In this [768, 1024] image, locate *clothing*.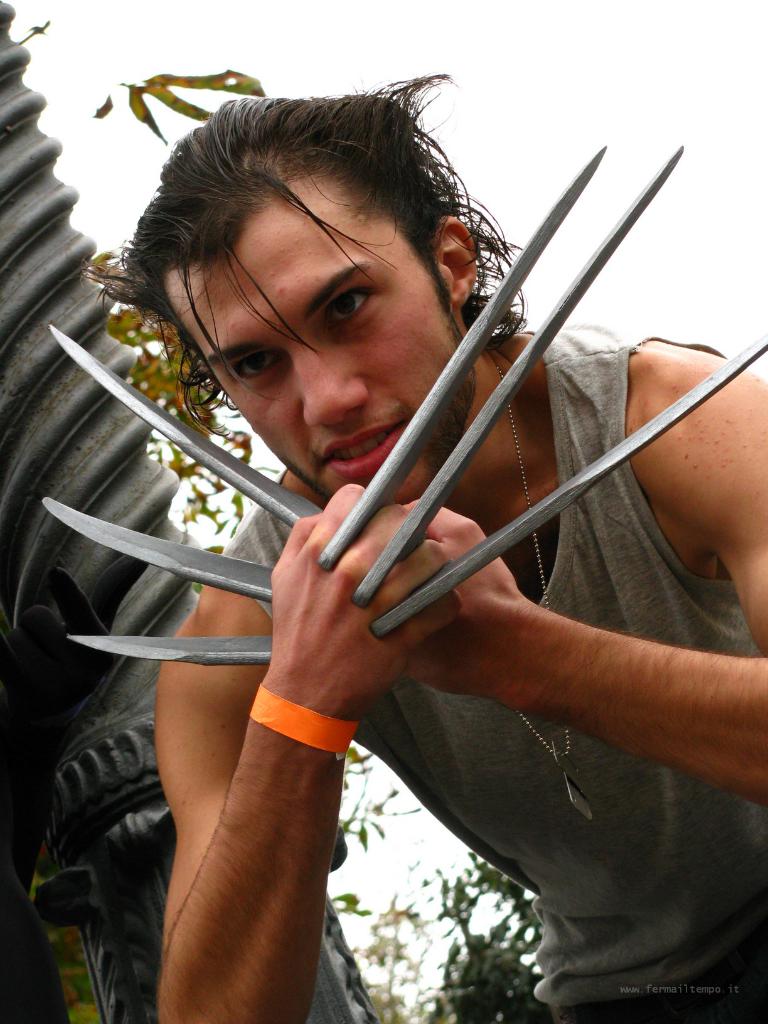
Bounding box: x1=222, y1=319, x2=767, y2=1022.
